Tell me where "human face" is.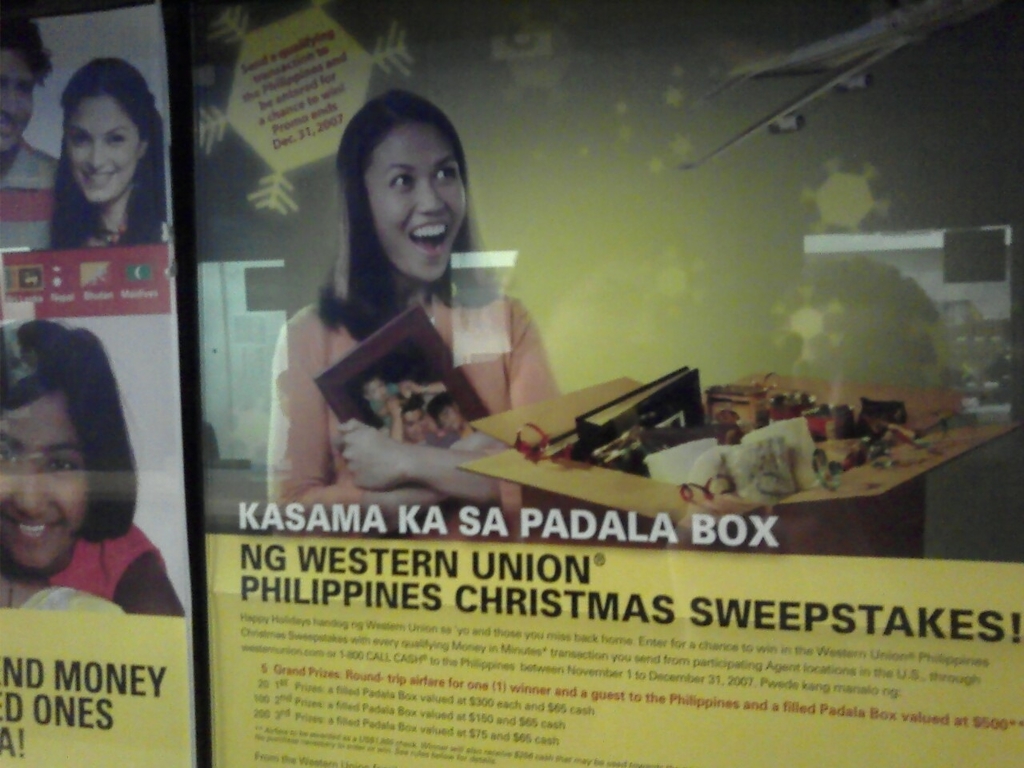
"human face" is at 65:94:138:198.
